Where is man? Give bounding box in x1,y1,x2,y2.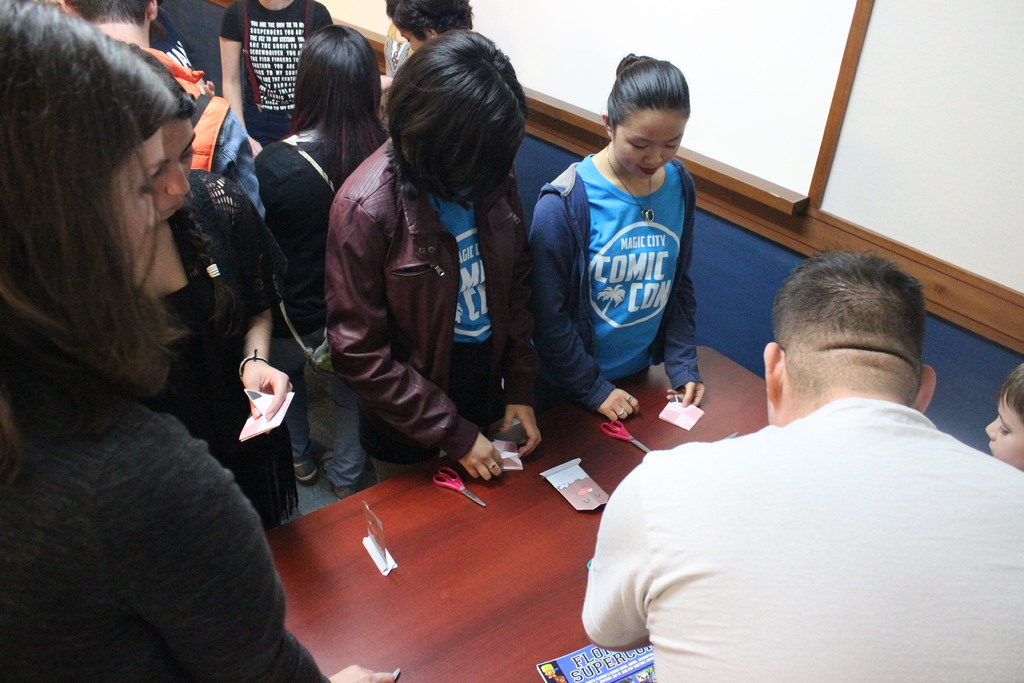
580,243,1004,660.
